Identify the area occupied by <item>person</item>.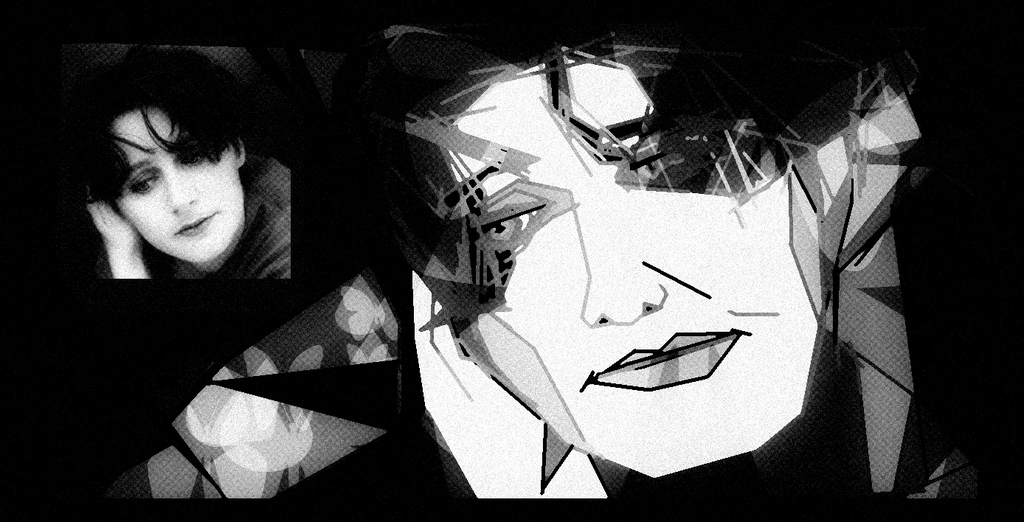
Area: [68,43,293,282].
